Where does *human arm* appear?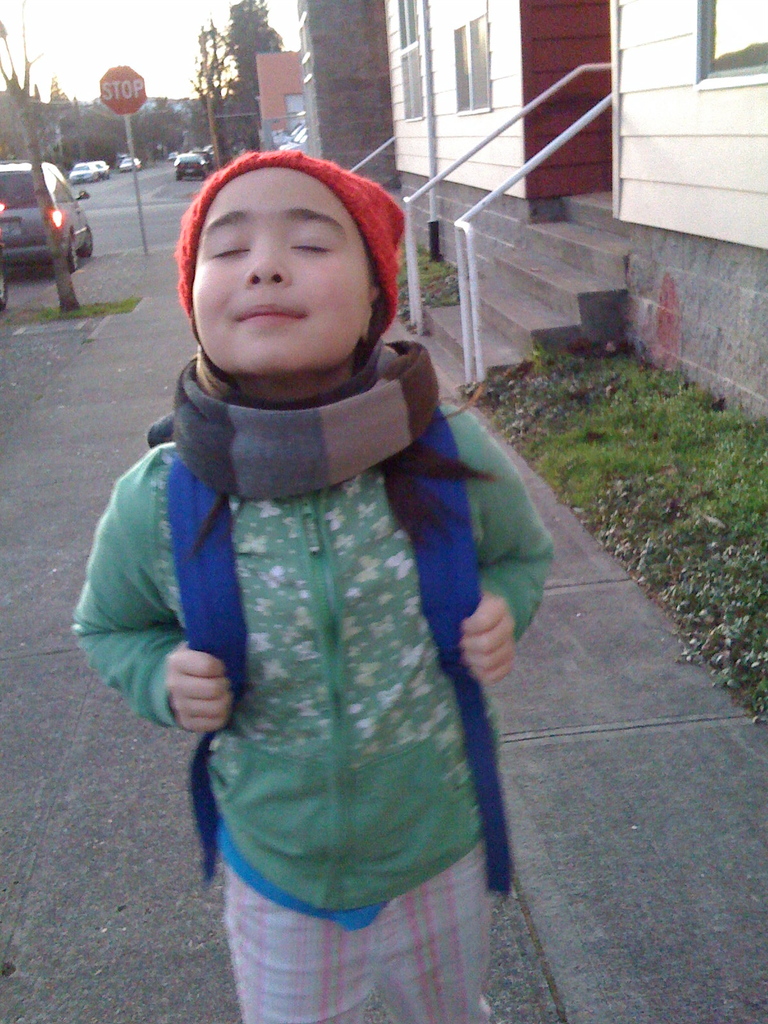
Appears at l=467, t=412, r=561, b=678.
